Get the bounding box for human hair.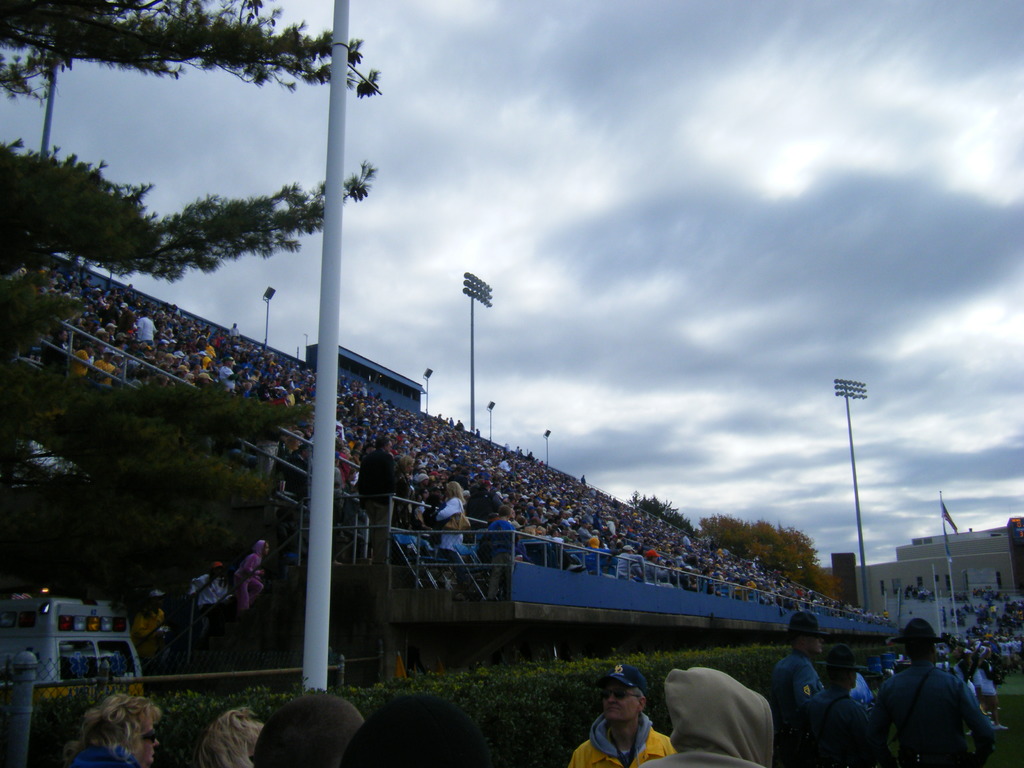
crop(247, 690, 365, 767).
